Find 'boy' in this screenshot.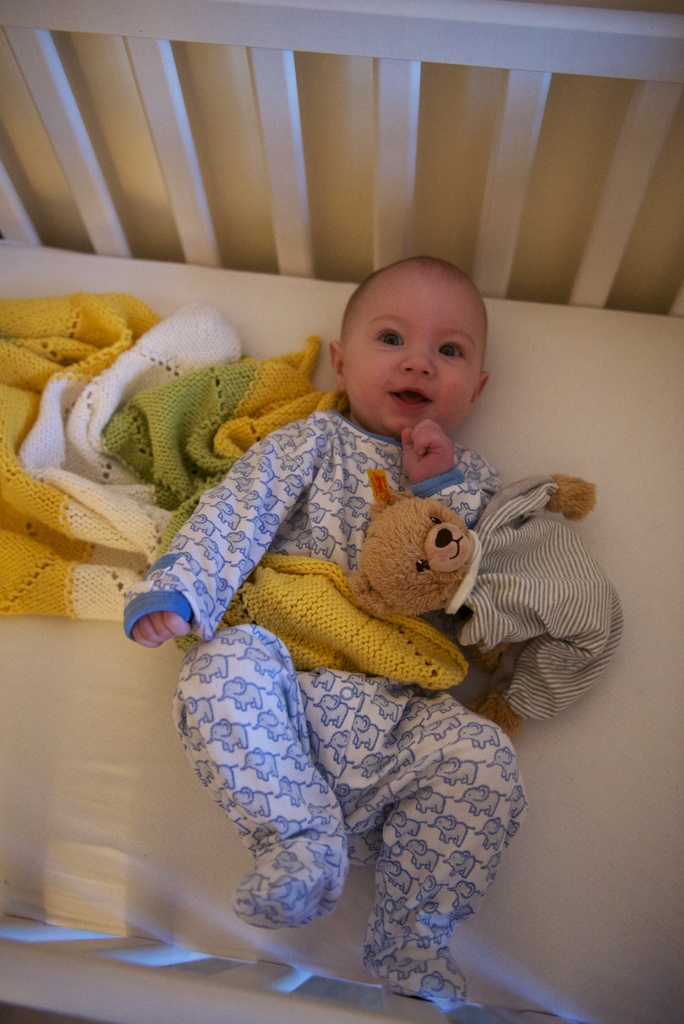
The bounding box for 'boy' is bbox=(77, 215, 569, 964).
